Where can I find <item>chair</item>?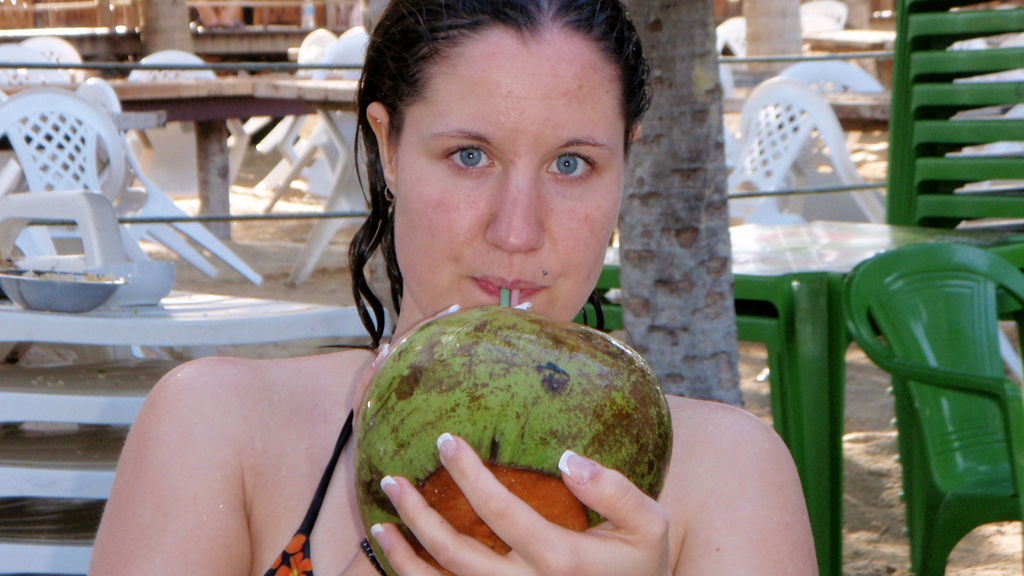
You can find it at 0:83:149:362.
